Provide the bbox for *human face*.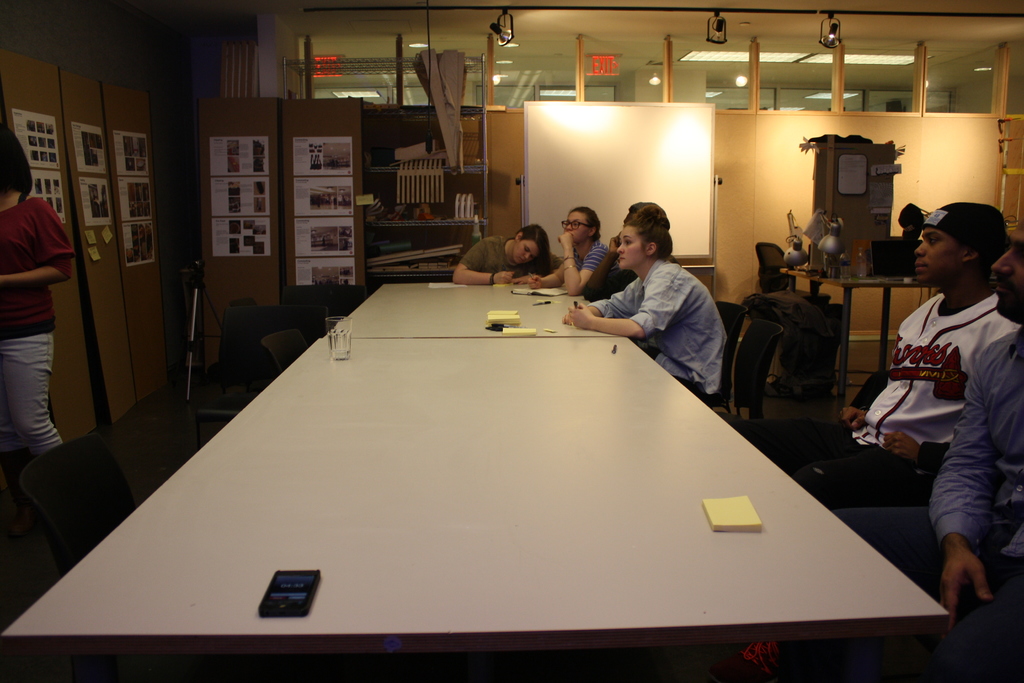
<region>913, 229, 963, 283</region>.
